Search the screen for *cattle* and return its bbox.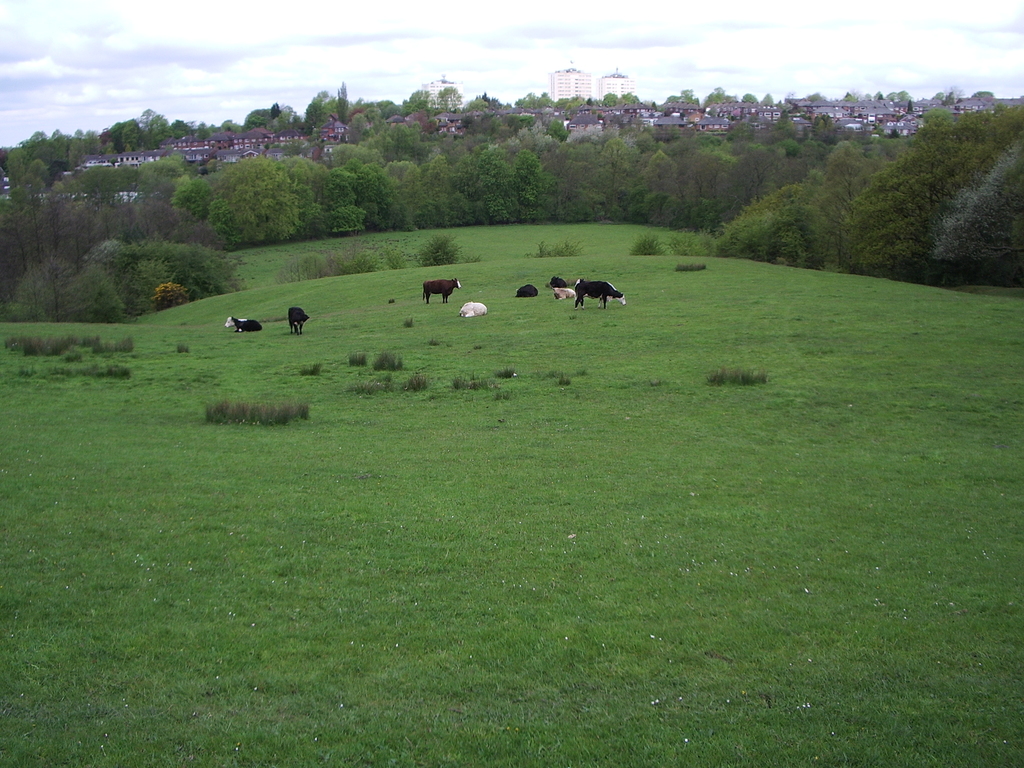
Found: x1=423, y1=277, x2=460, y2=302.
